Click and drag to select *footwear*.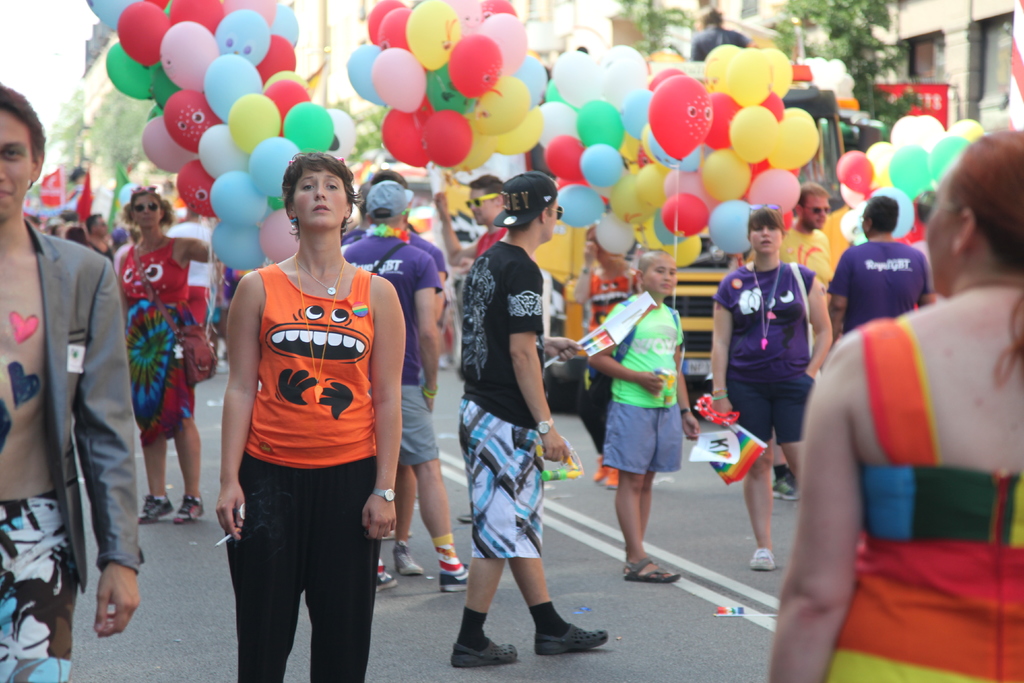
Selection: (454,635,522,667).
